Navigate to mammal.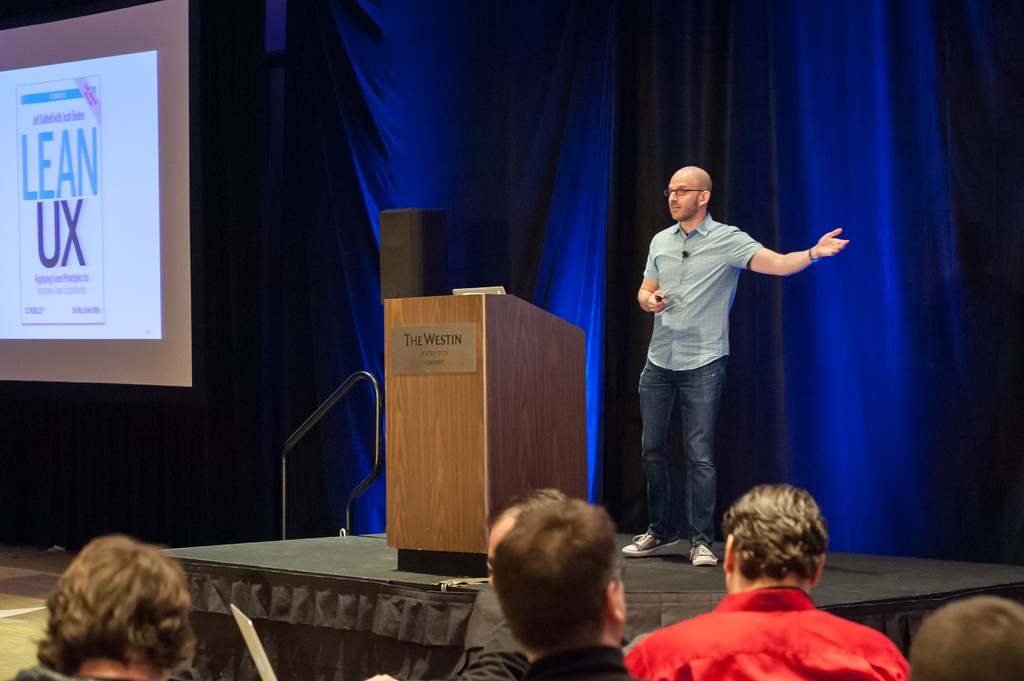
Navigation target: pyautogui.locateOnScreen(493, 503, 628, 680).
